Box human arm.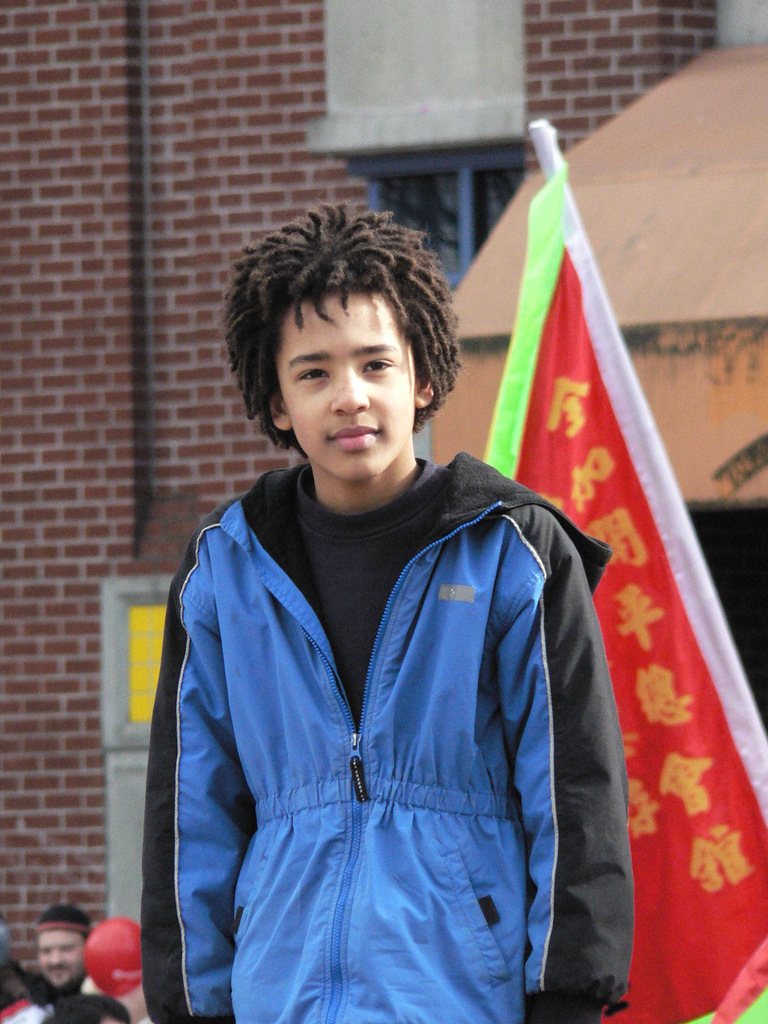
box=[145, 536, 226, 1021].
